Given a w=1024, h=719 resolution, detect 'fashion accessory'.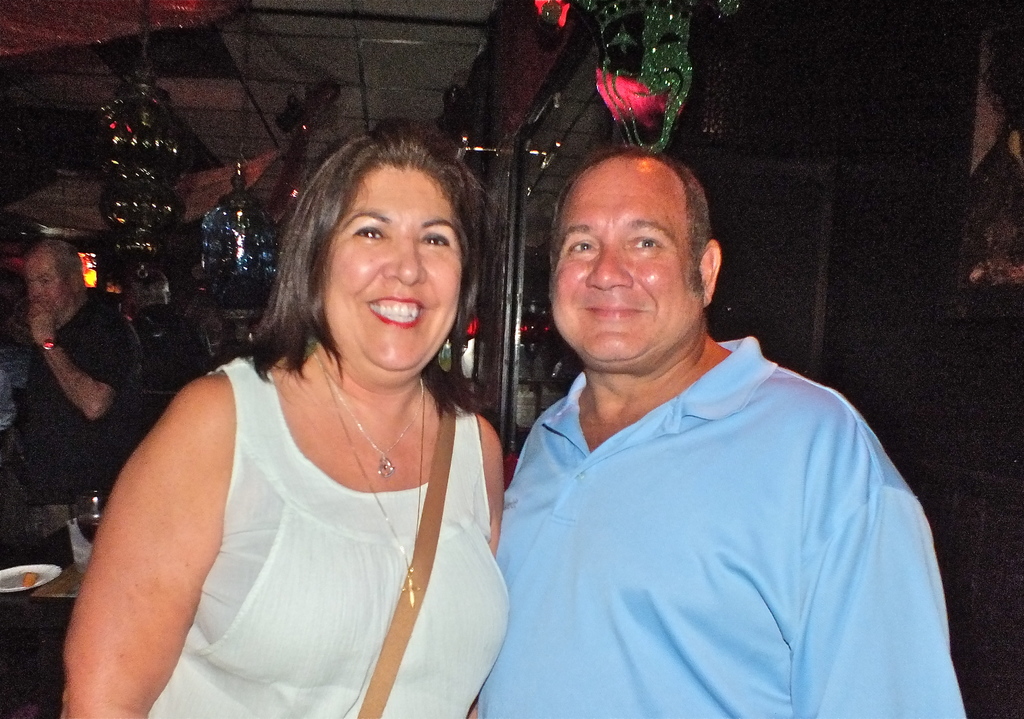
BBox(40, 332, 60, 354).
